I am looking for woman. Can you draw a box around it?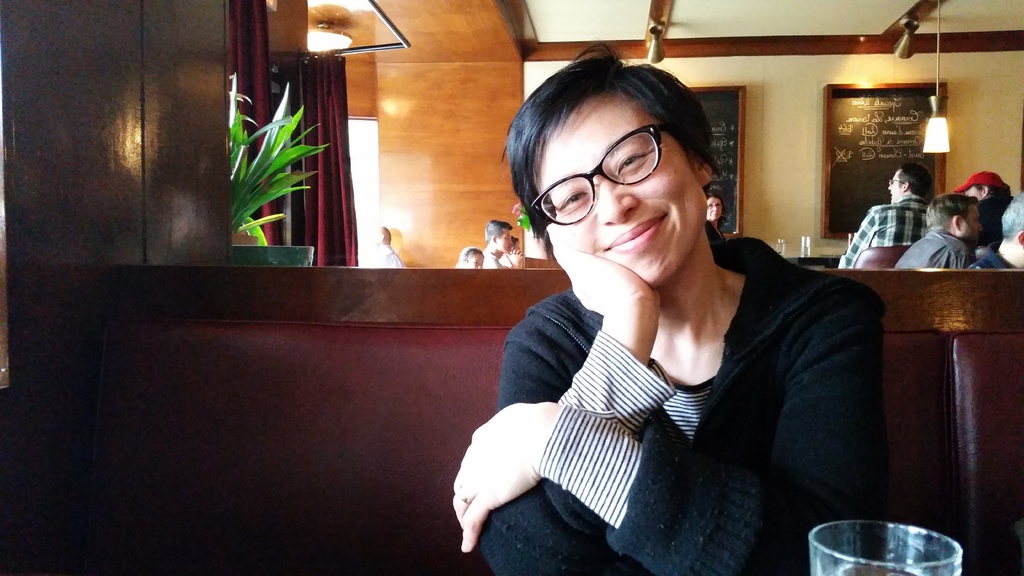
Sure, the bounding box is [444,35,905,575].
